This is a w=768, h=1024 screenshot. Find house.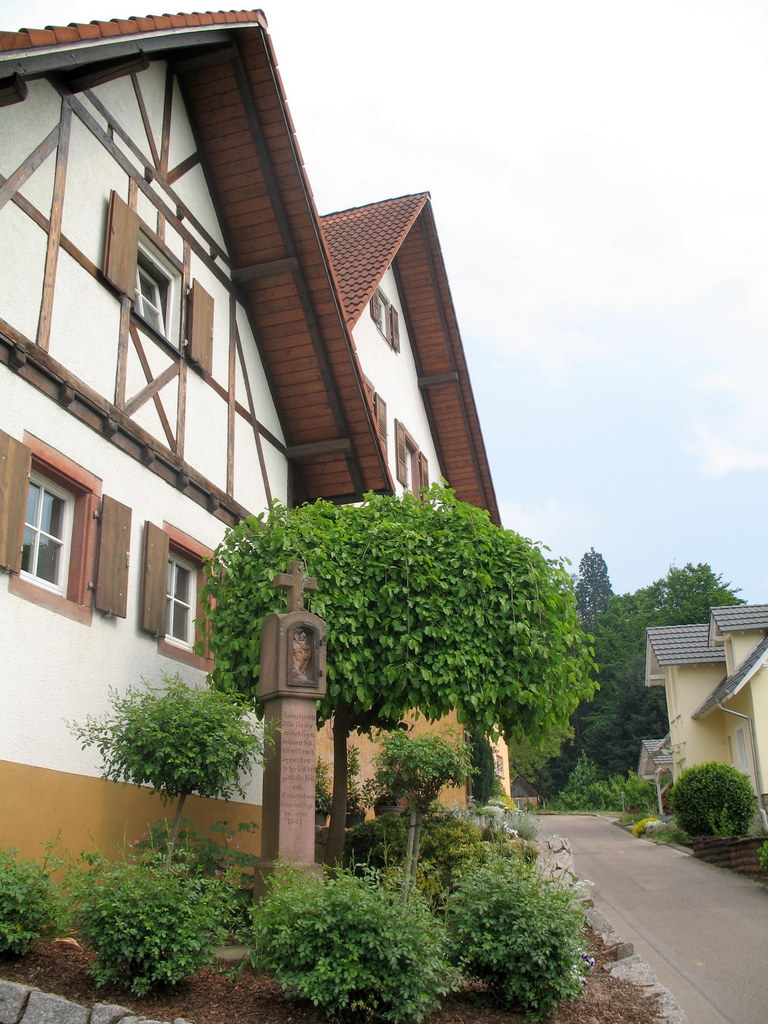
Bounding box: locate(634, 596, 767, 853).
